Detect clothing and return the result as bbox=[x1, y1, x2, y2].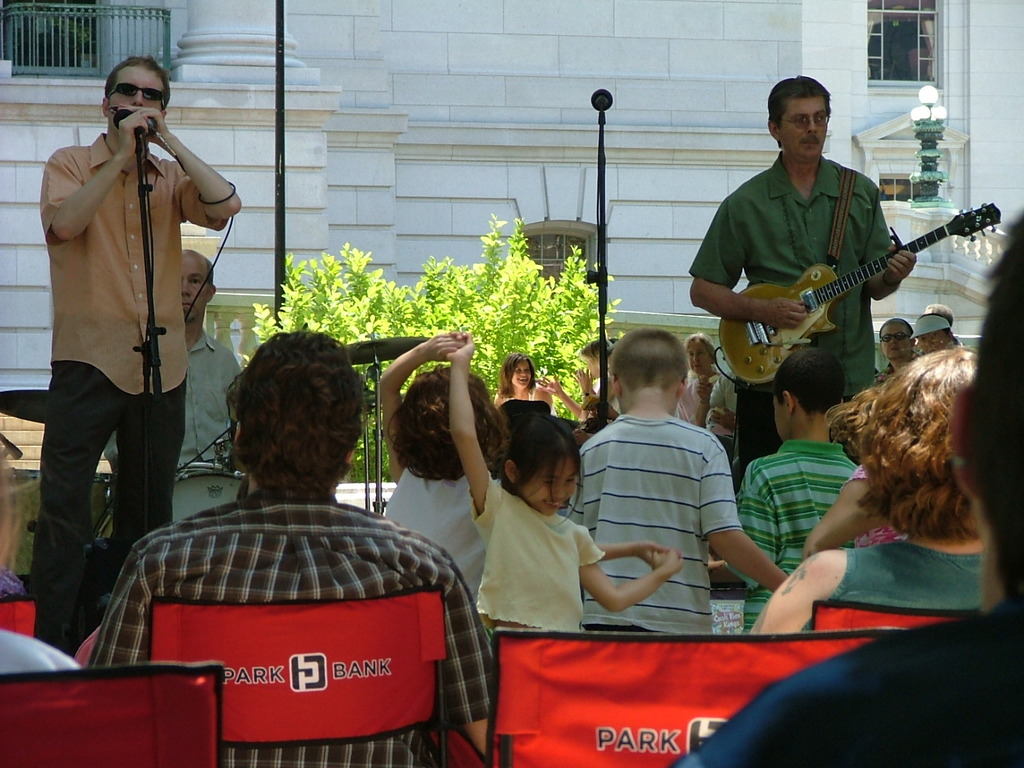
bbox=[38, 120, 235, 660].
